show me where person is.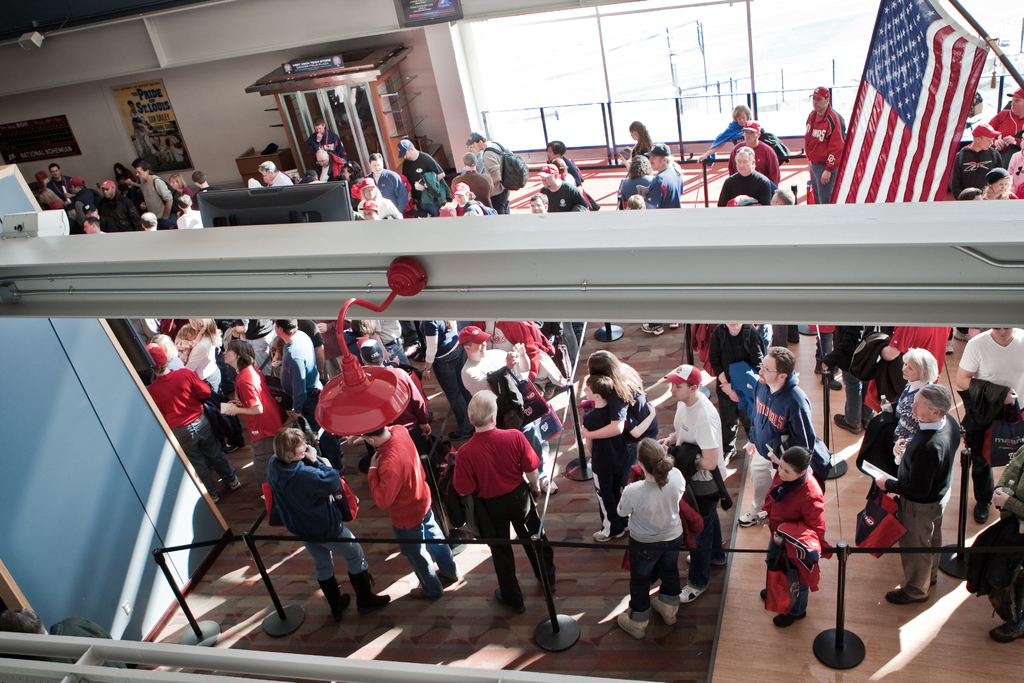
person is at locate(881, 382, 938, 607).
